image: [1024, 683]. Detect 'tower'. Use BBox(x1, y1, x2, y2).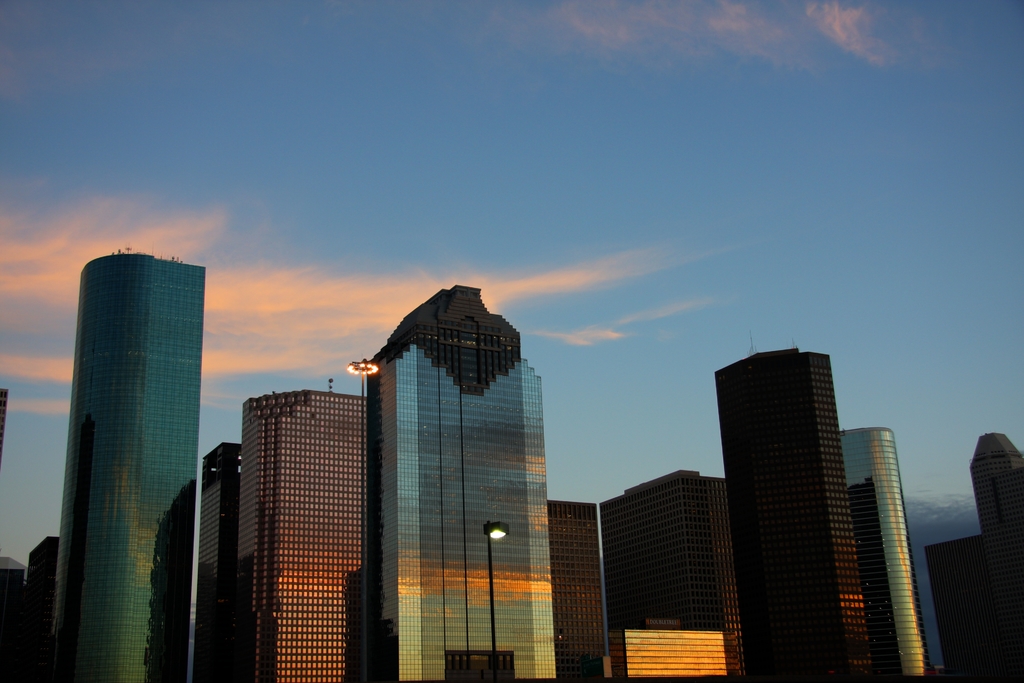
BBox(228, 386, 375, 682).
